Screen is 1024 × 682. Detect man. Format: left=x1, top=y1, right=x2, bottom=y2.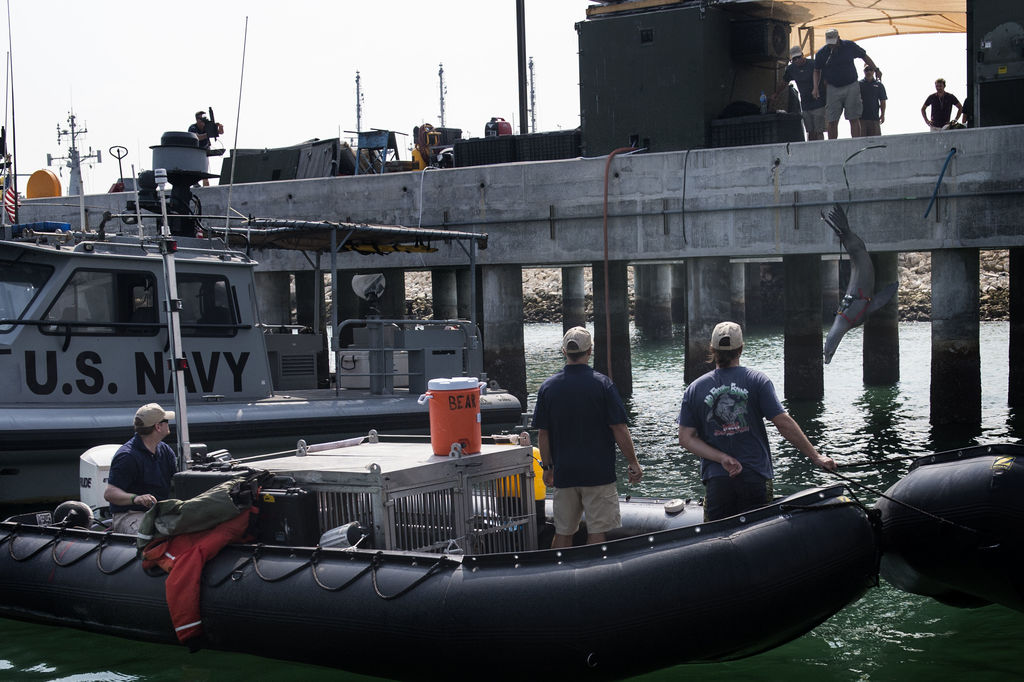
left=674, top=320, right=833, bottom=532.
